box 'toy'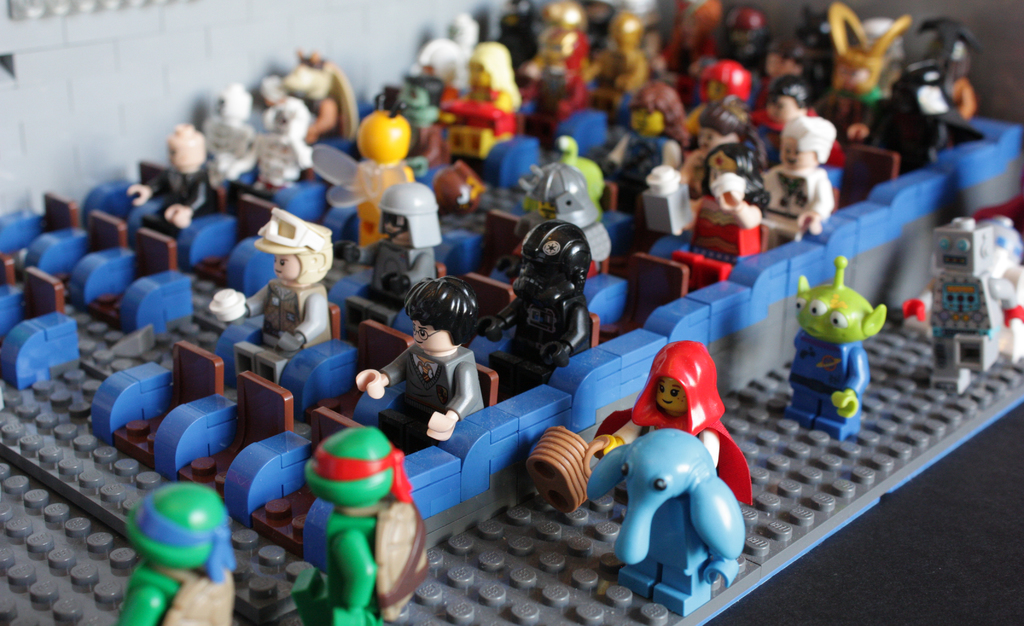
356, 272, 486, 456
